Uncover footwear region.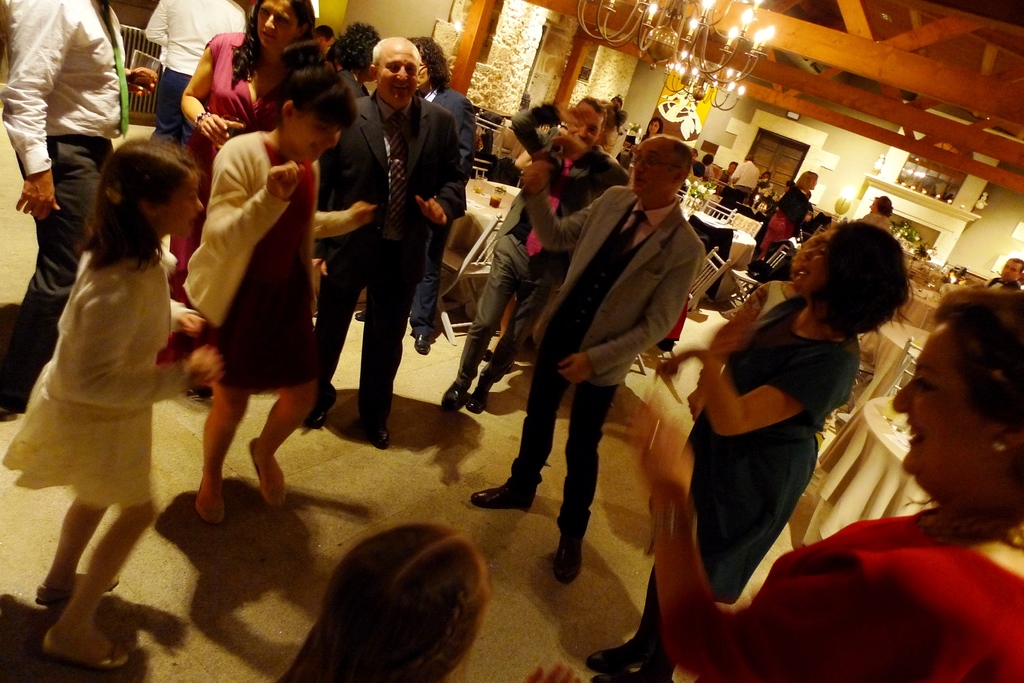
Uncovered: bbox(33, 572, 122, 606).
